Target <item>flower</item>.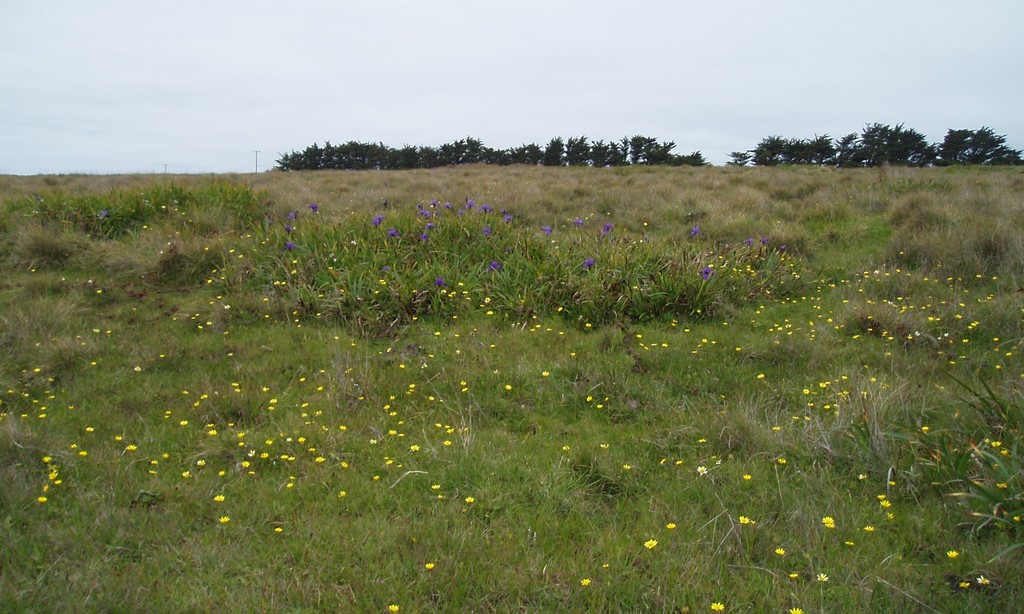
Target region: bbox(212, 494, 226, 501).
